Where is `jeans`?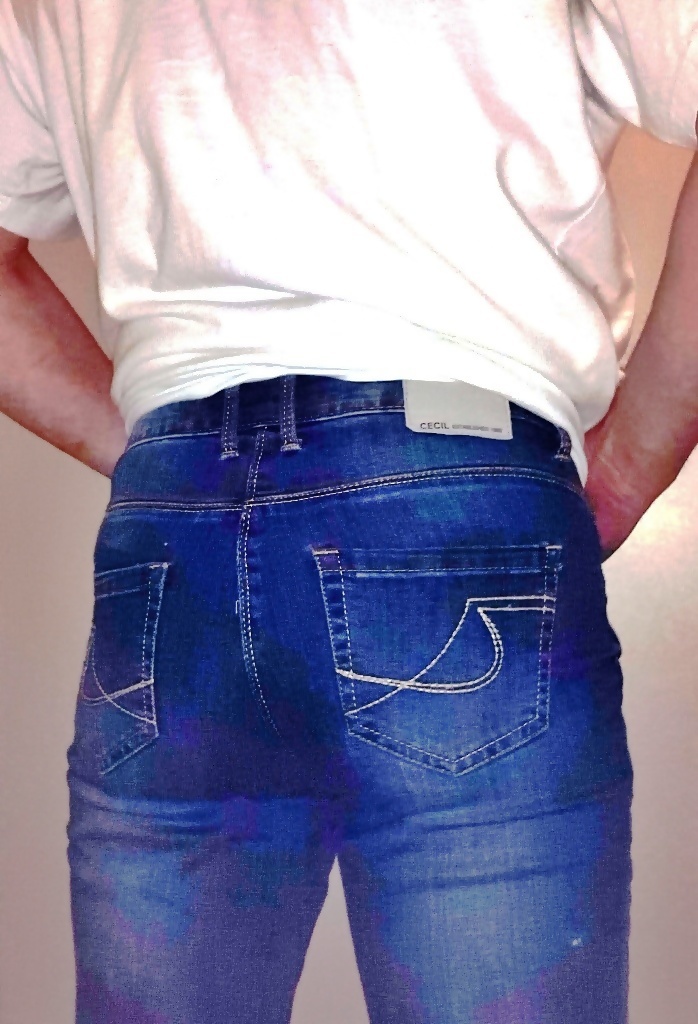
rect(64, 409, 627, 1023).
